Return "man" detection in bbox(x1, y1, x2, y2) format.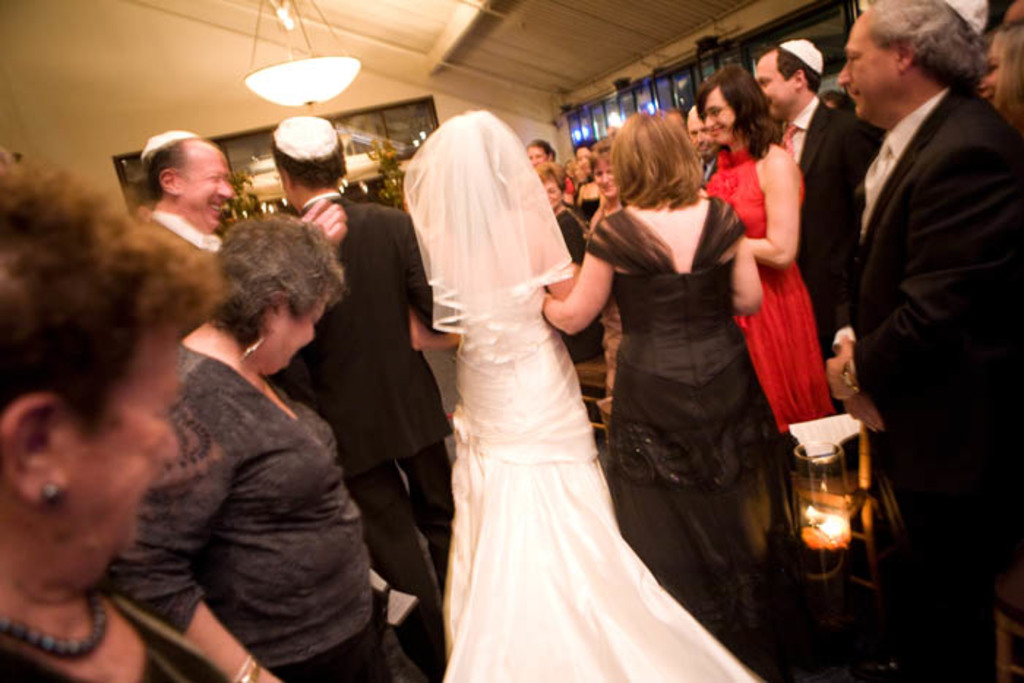
bbox(143, 121, 238, 268).
